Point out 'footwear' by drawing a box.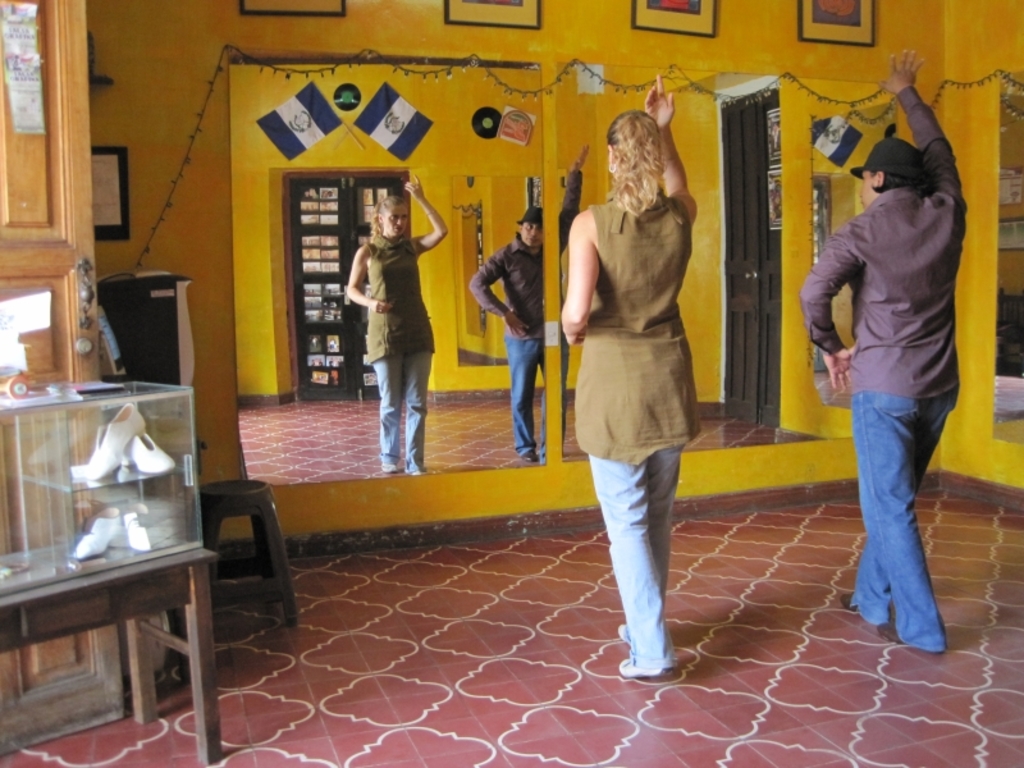
(left=617, top=655, right=676, bottom=684).
